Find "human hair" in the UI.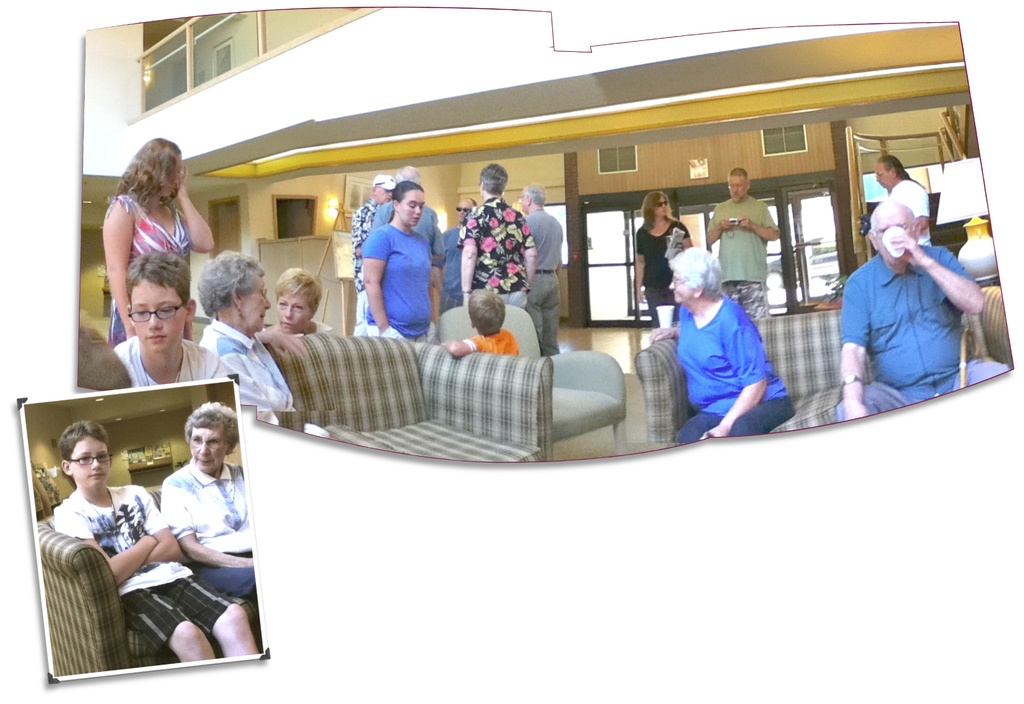
UI element at (x1=394, y1=181, x2=424, y2=204).
